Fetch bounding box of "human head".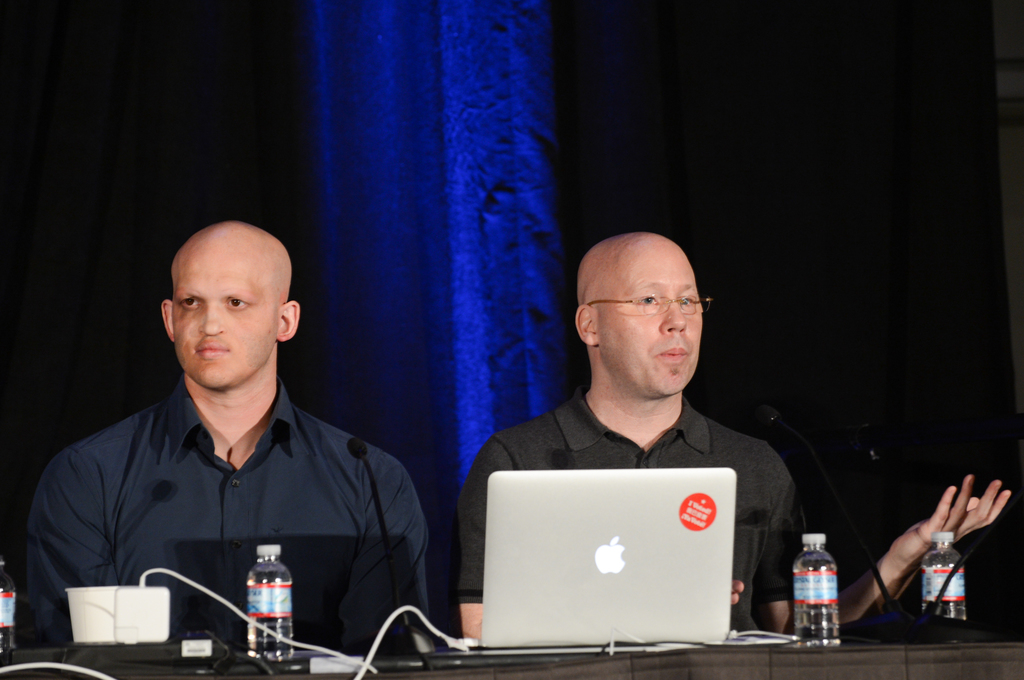
Bbox: BBox(158, 219, 303, 387).
